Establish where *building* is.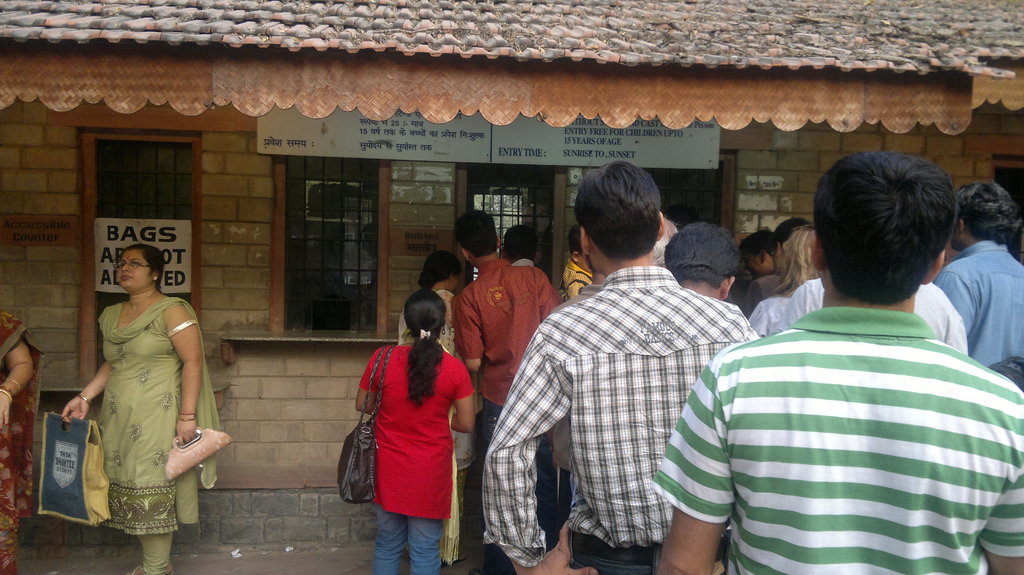
Established at select_region(0, 0, 1023, 554).
